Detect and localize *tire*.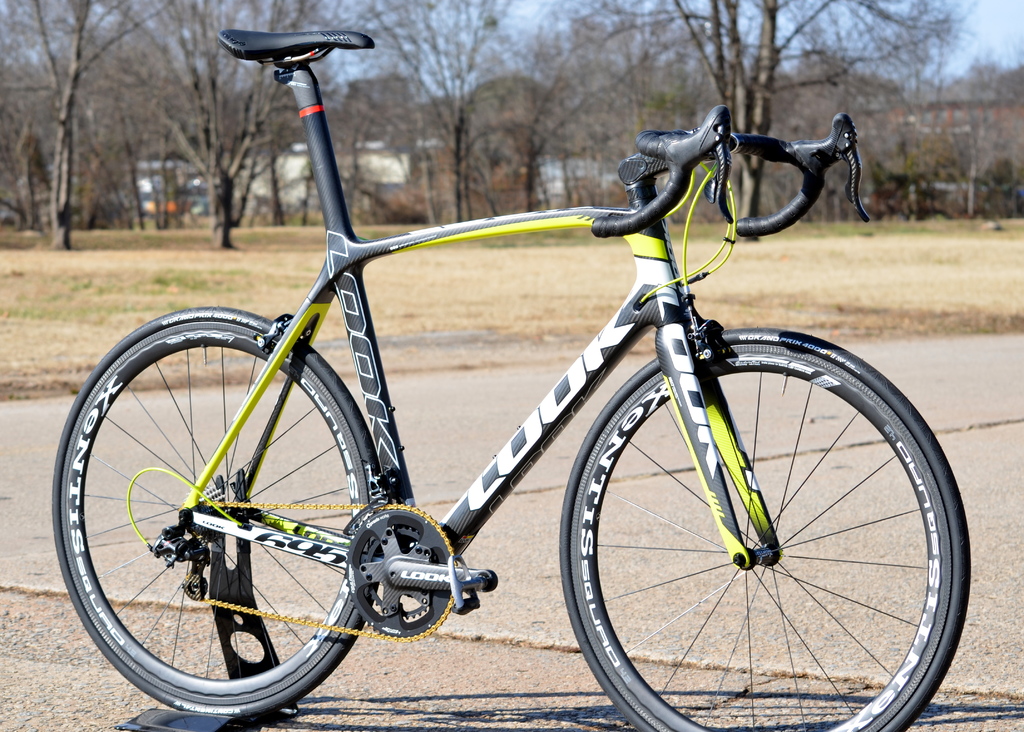
Localized at [571, 343, 954, 731].
